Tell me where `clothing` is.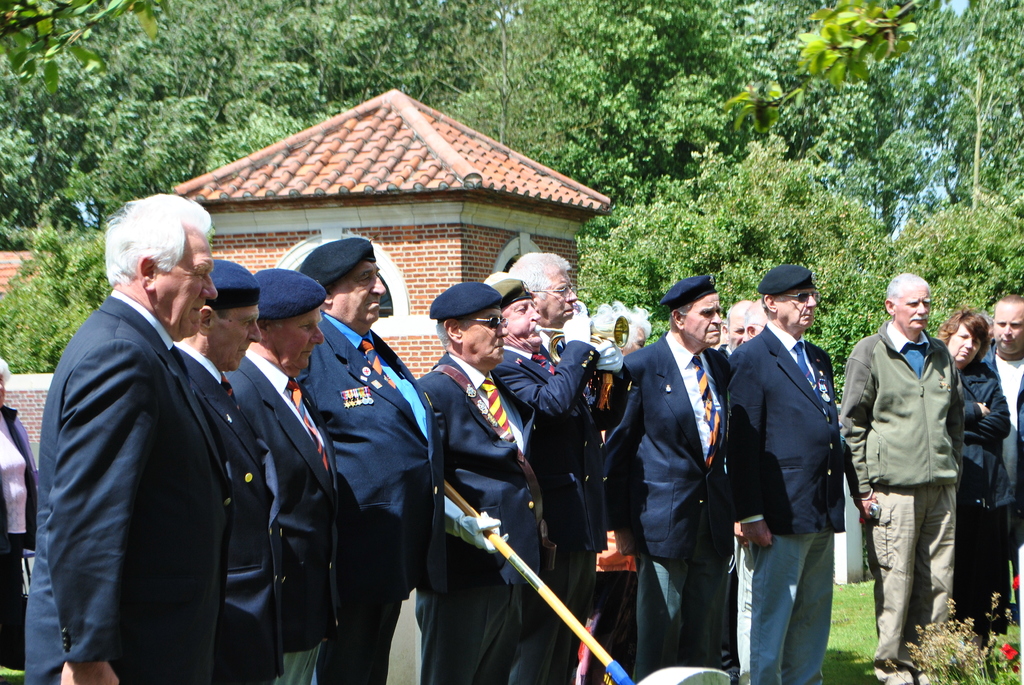
`clothing` is at box(297, 310, 445, 684).
